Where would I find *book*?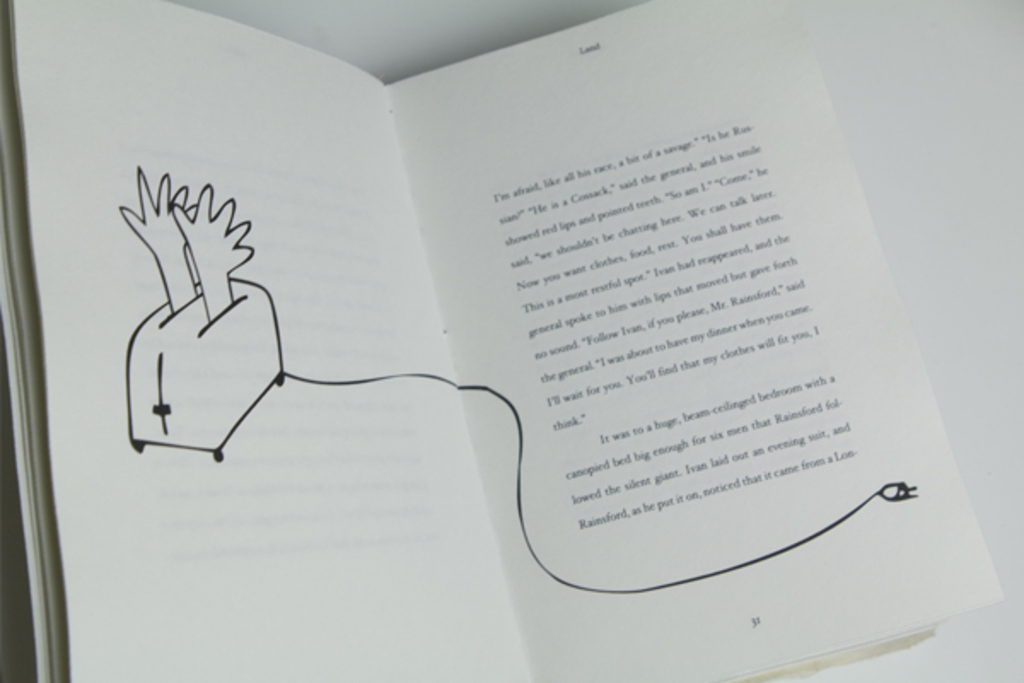
At region(0, 0, 1004, 681).
